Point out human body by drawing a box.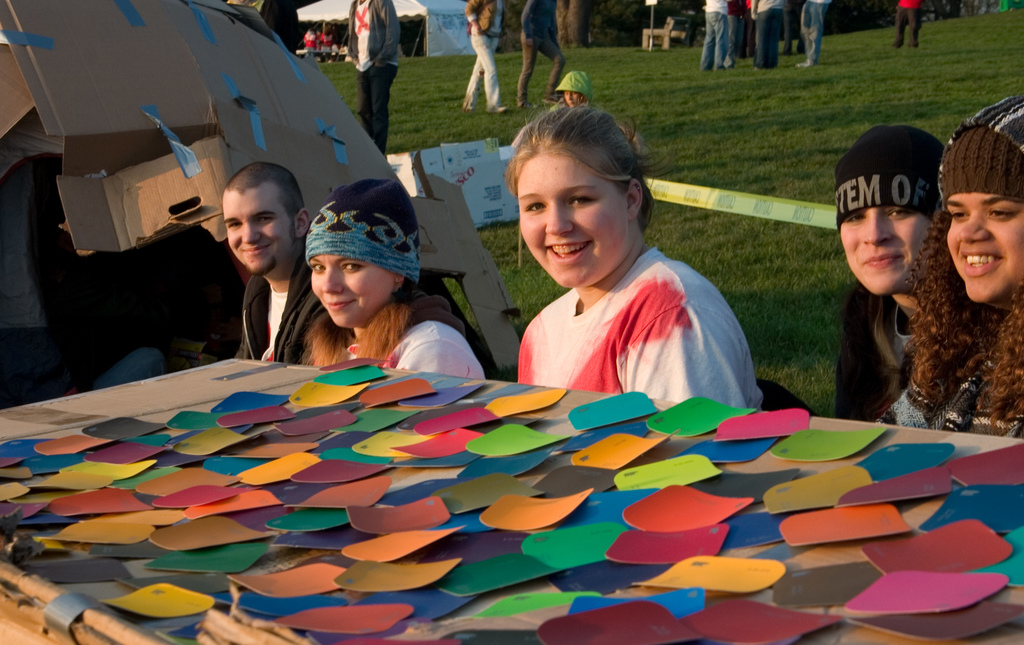
<box>468,0,504,120</box>.
